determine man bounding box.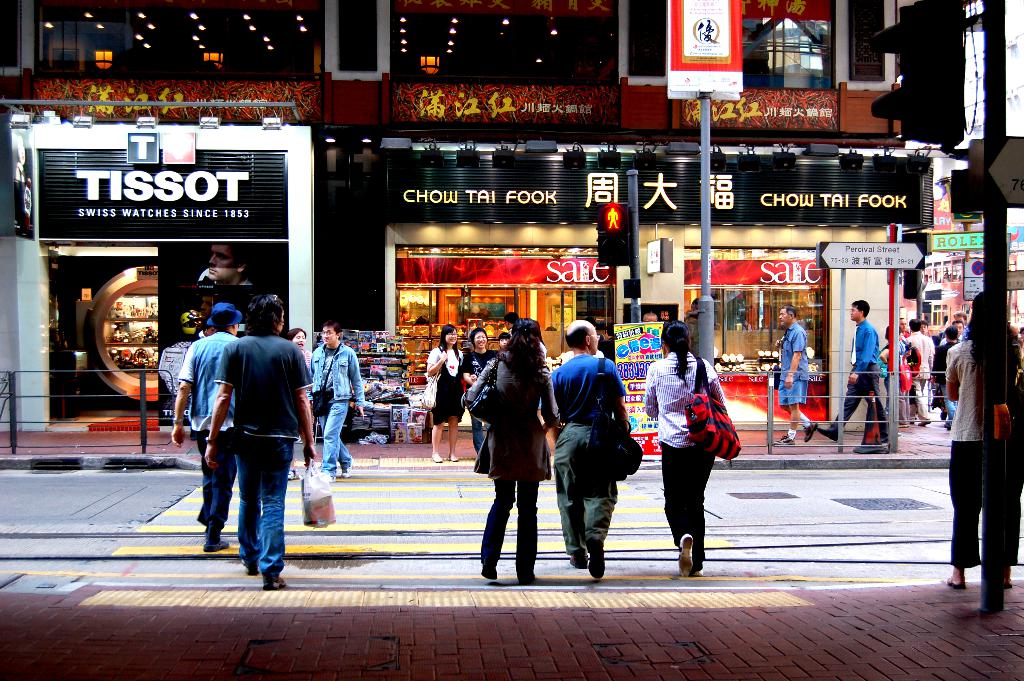
Determined: <region>169, 303, 243, 555</region>.
